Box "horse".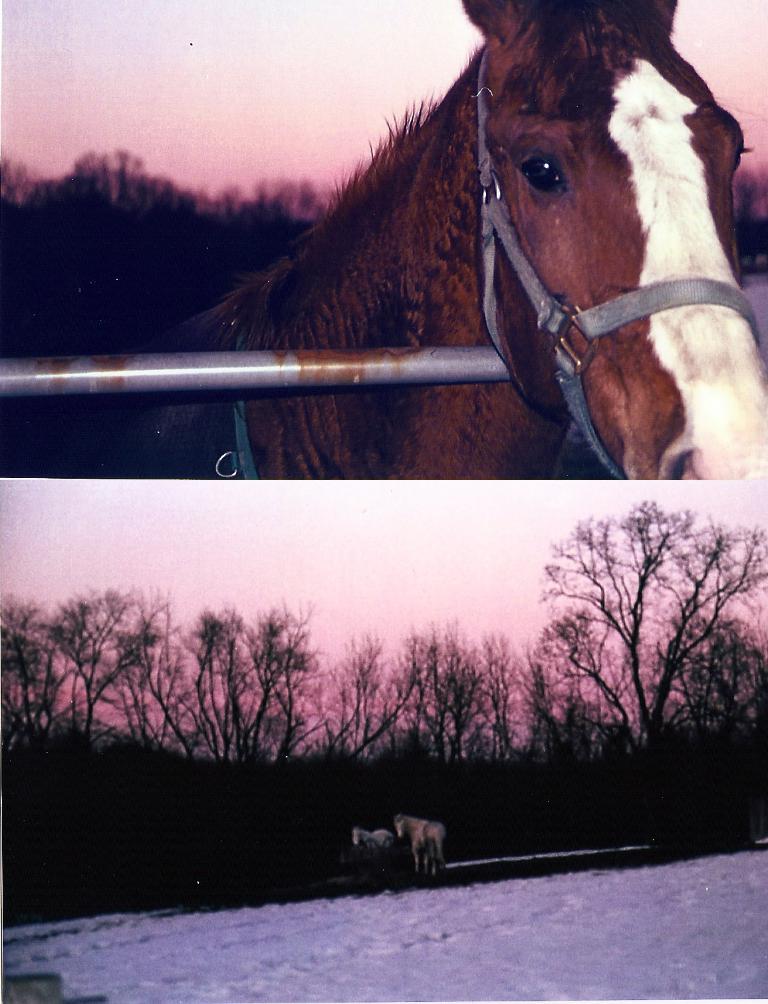
region(390, 813, 447, 881).
